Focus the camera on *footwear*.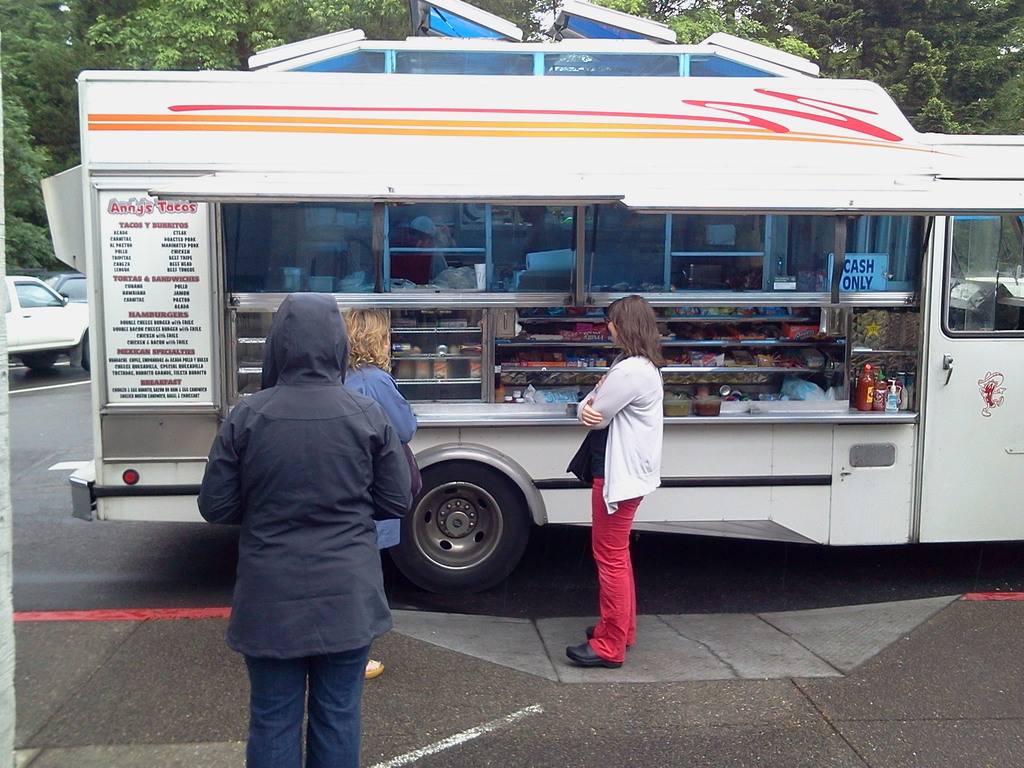
Focus region: (x1=356, y1=654, x2=384, y2=682).
